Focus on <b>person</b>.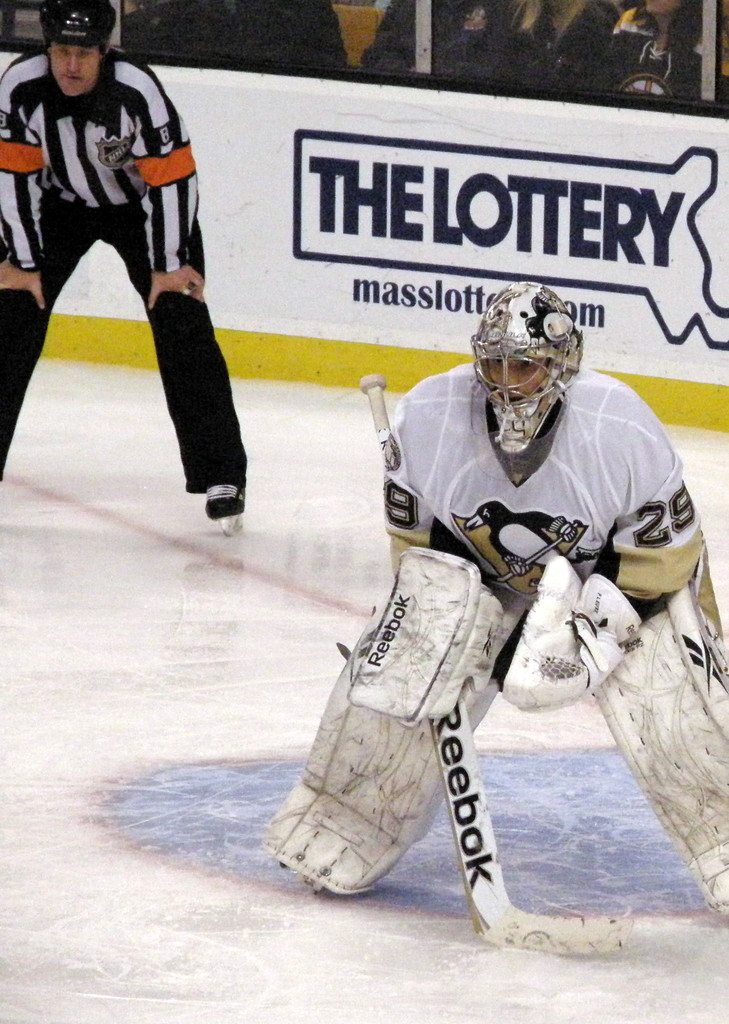
Focused at bbox(261, 269, 728, 915).
